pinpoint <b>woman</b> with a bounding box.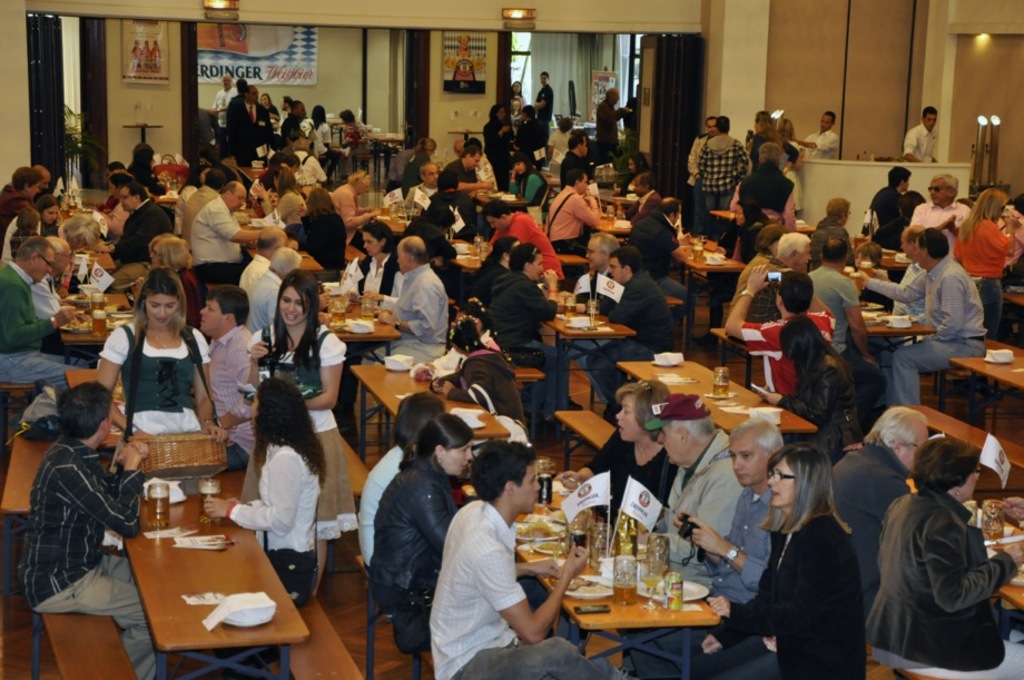
503:151:548:225.
